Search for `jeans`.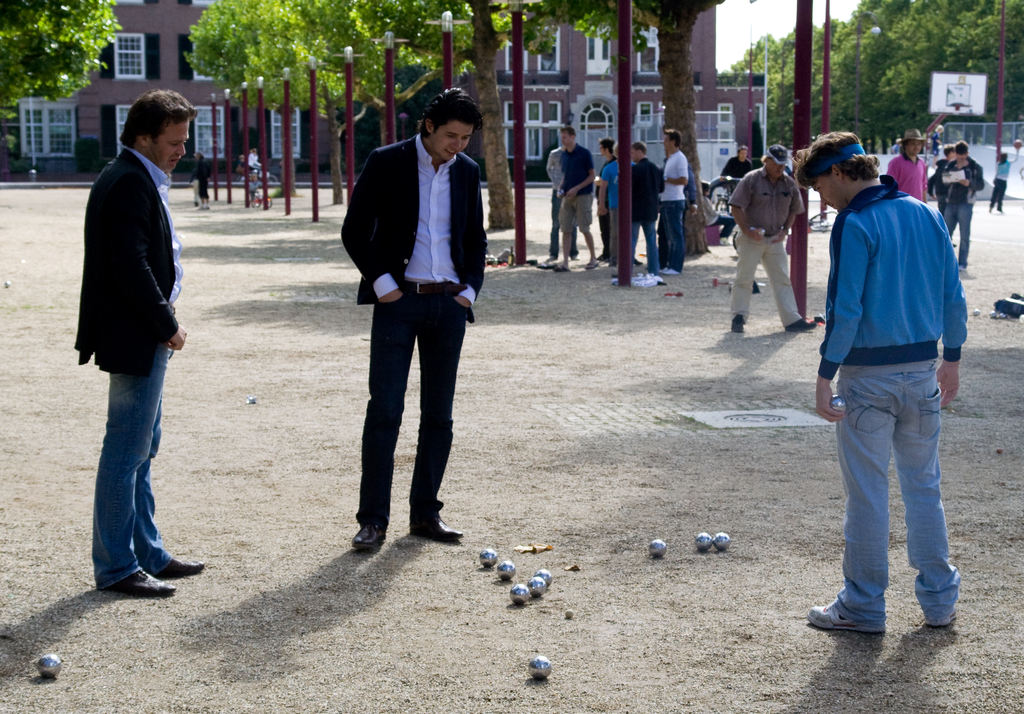
Found at {"x1": 665, "y1": 202, "x2": 687, "y2": 273}.
